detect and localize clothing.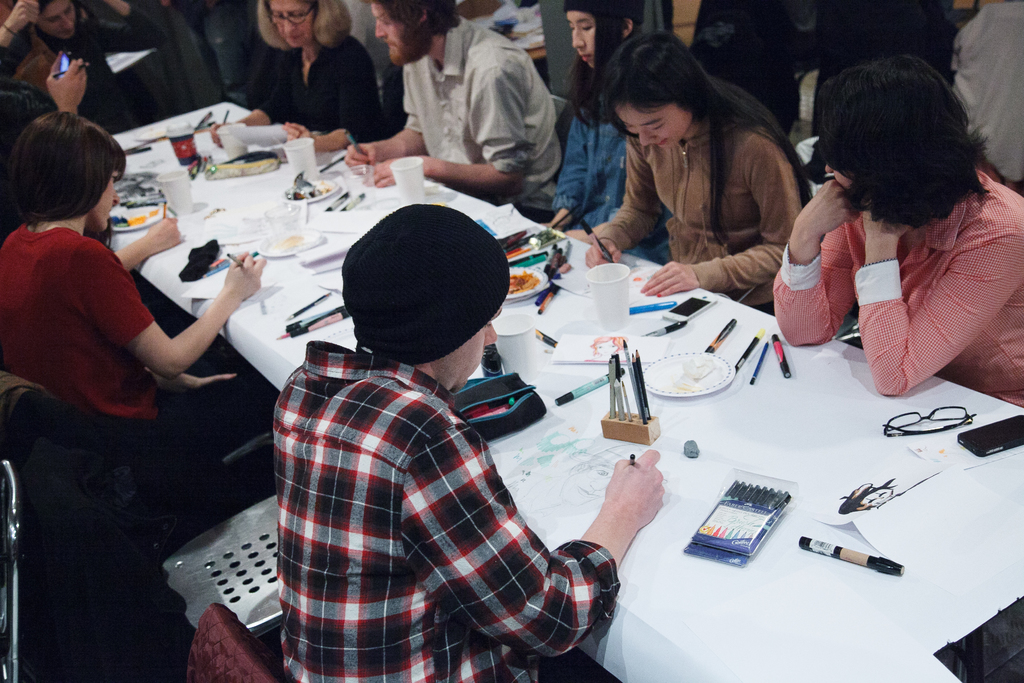
Localized at {"left": 399, "top": 14, "right": 561, "bottom": 232}.
